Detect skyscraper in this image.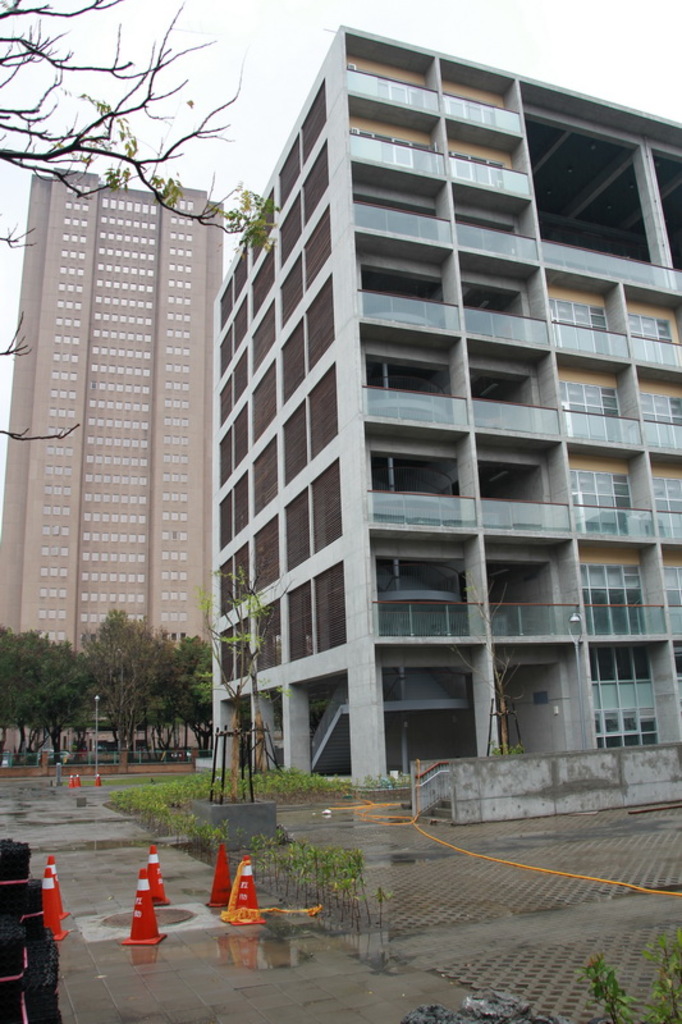
Detection: rect(216, 23, 681, 763).
